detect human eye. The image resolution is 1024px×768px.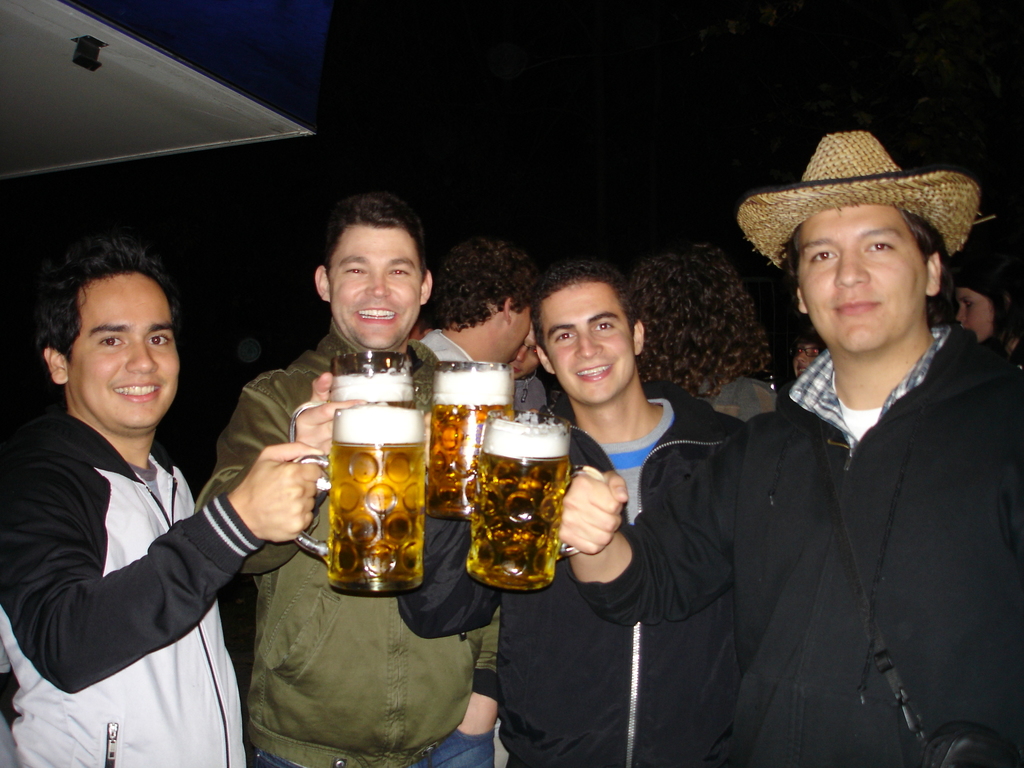
select_region(810, 246, 834, 263).
